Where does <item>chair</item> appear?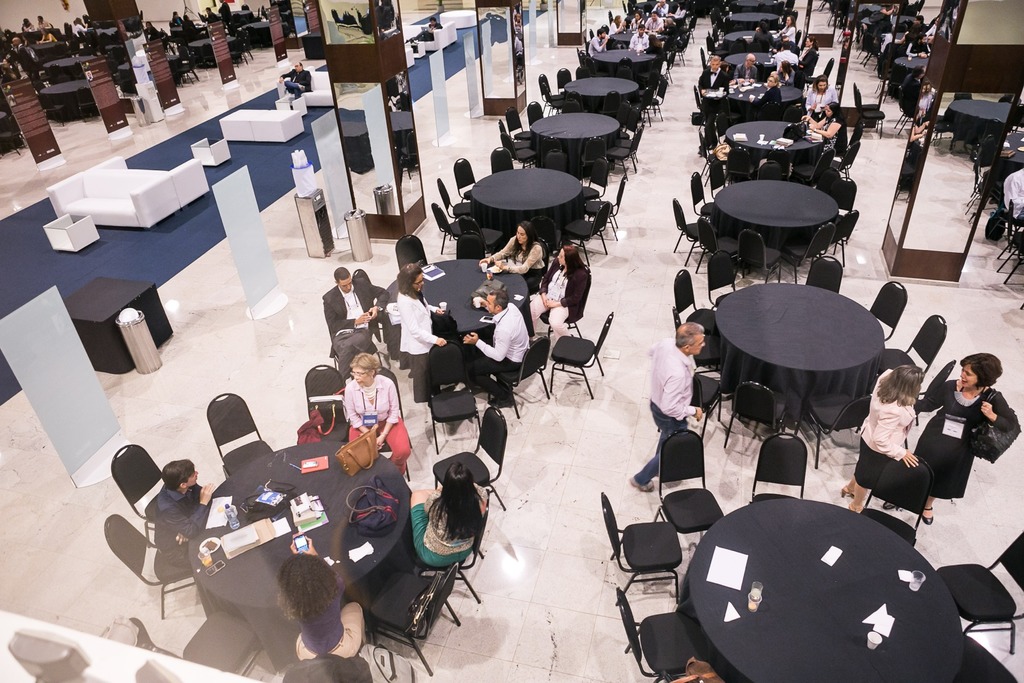
Appears at select_region(218, 388, 274, 486).
